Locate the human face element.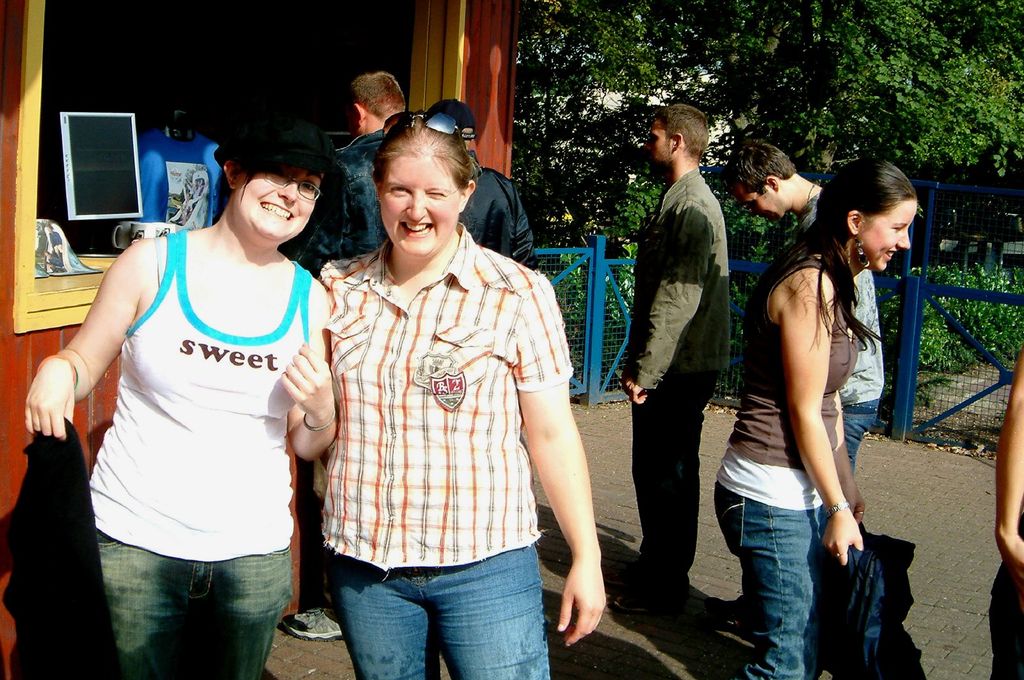
Element bbox: Rect(230, 166, 317, 244).
